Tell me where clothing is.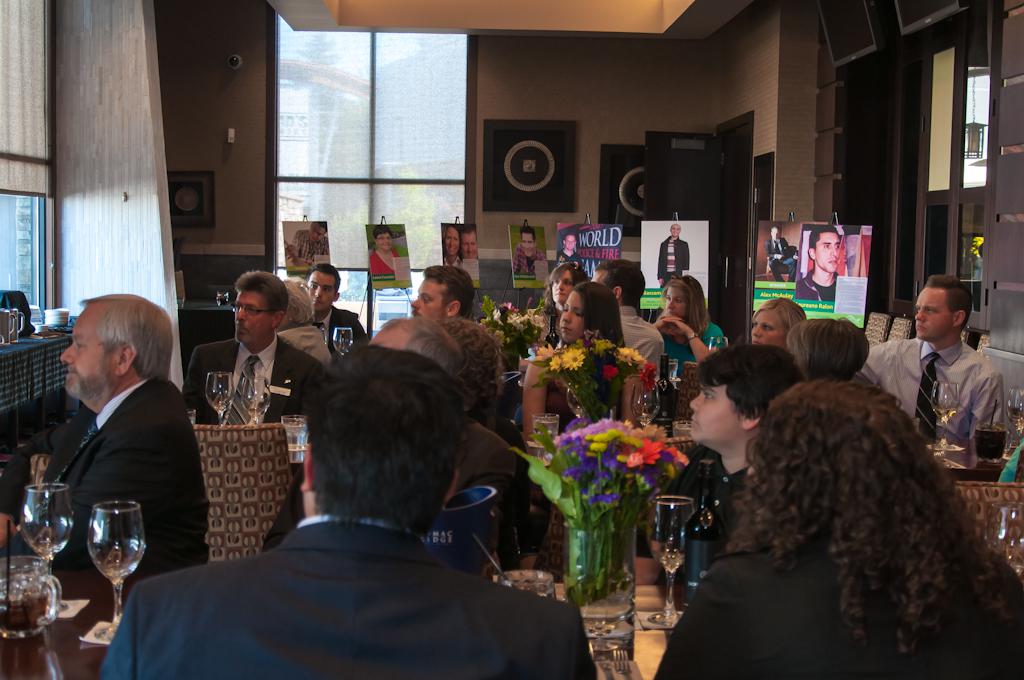
clothing is at bbox=[0, 376, 211, 581].
